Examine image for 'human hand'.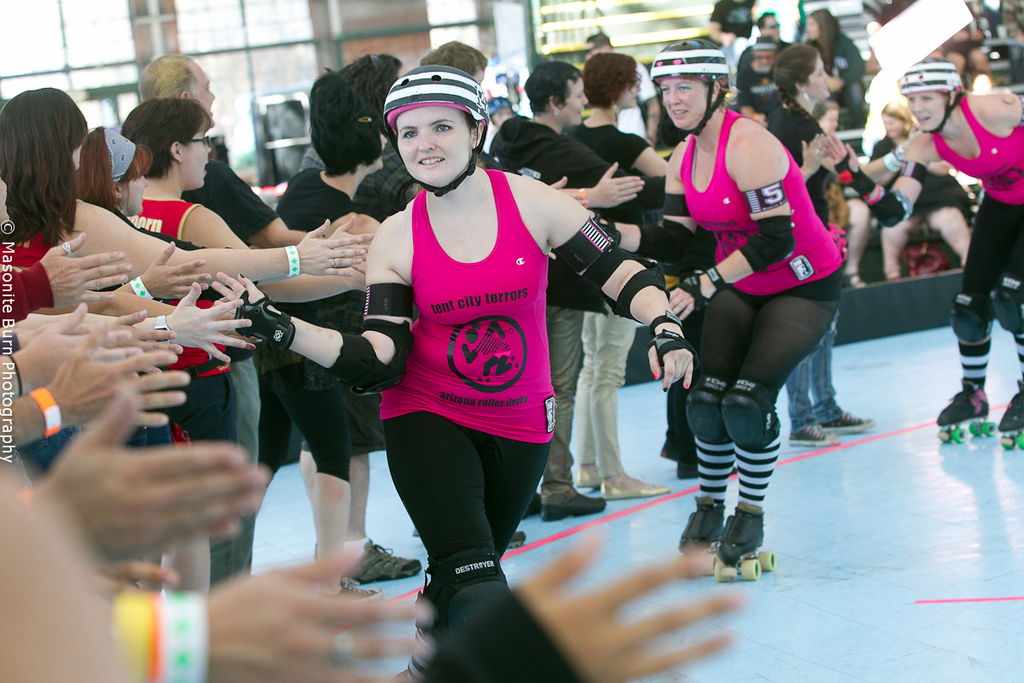
Examination result: [208, 549, 433, 682].
